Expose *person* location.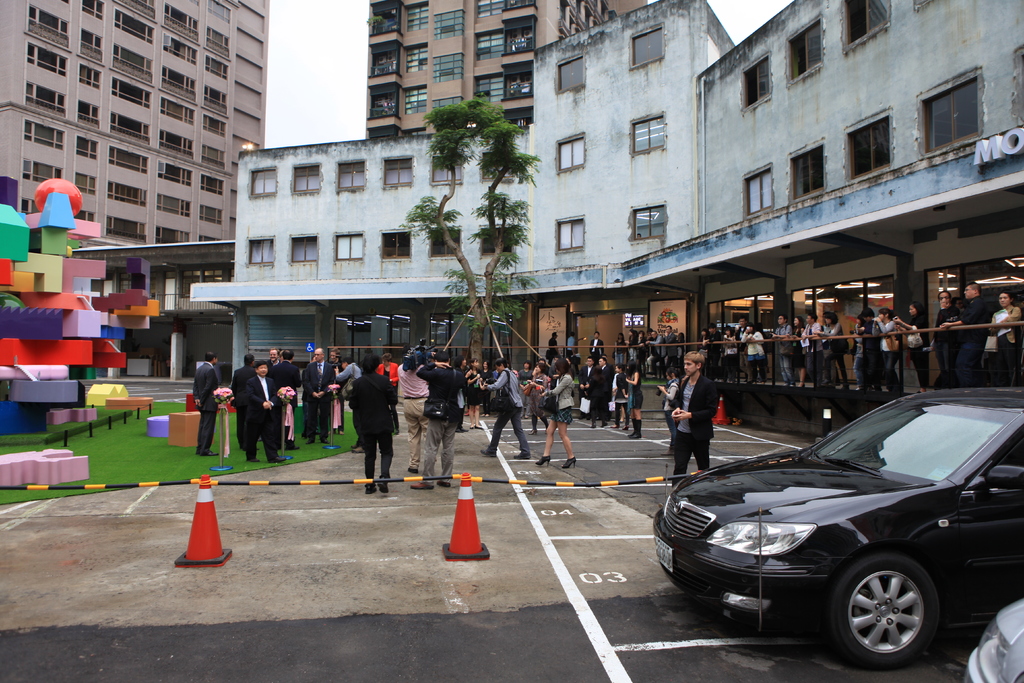
Exposed at 793, 312, 811, 388.
